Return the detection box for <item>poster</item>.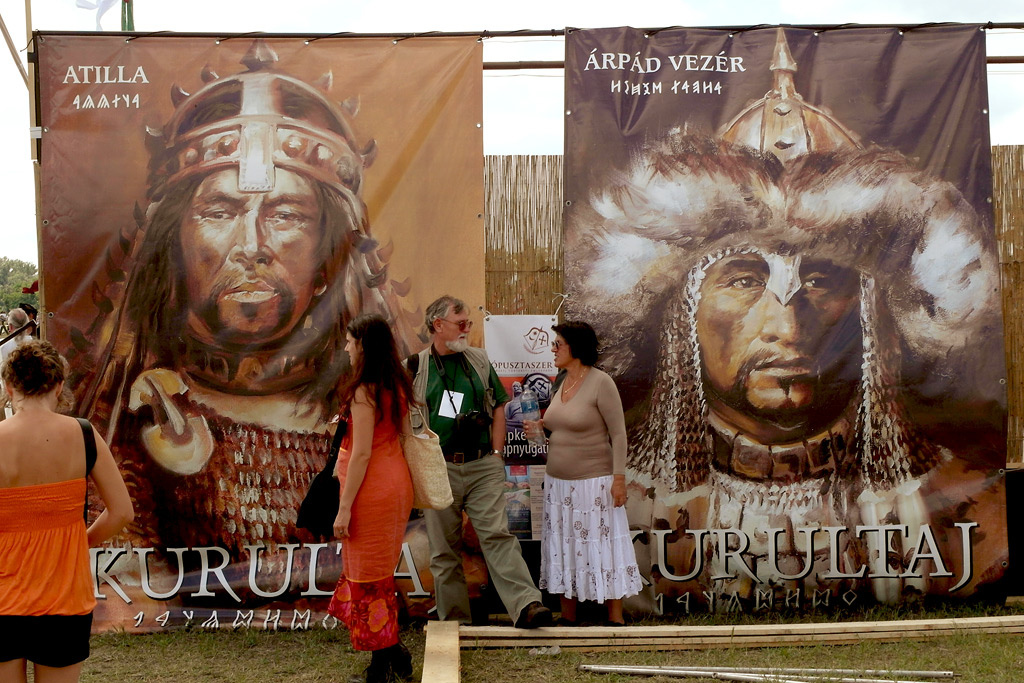
28 25 1009 635.
